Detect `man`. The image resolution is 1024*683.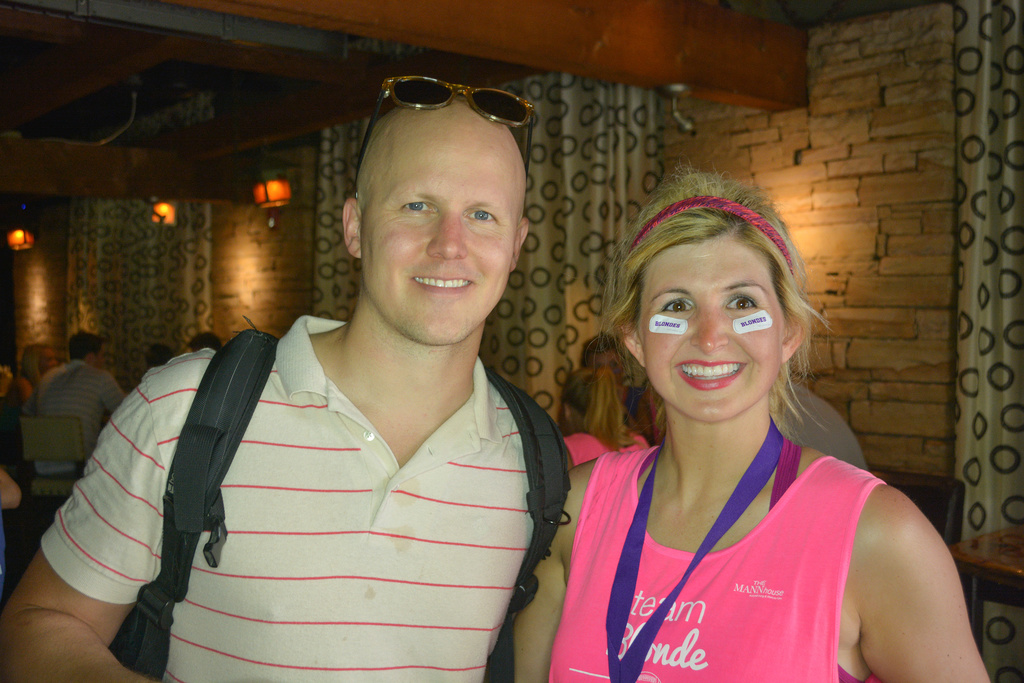
17:327:135:484.
